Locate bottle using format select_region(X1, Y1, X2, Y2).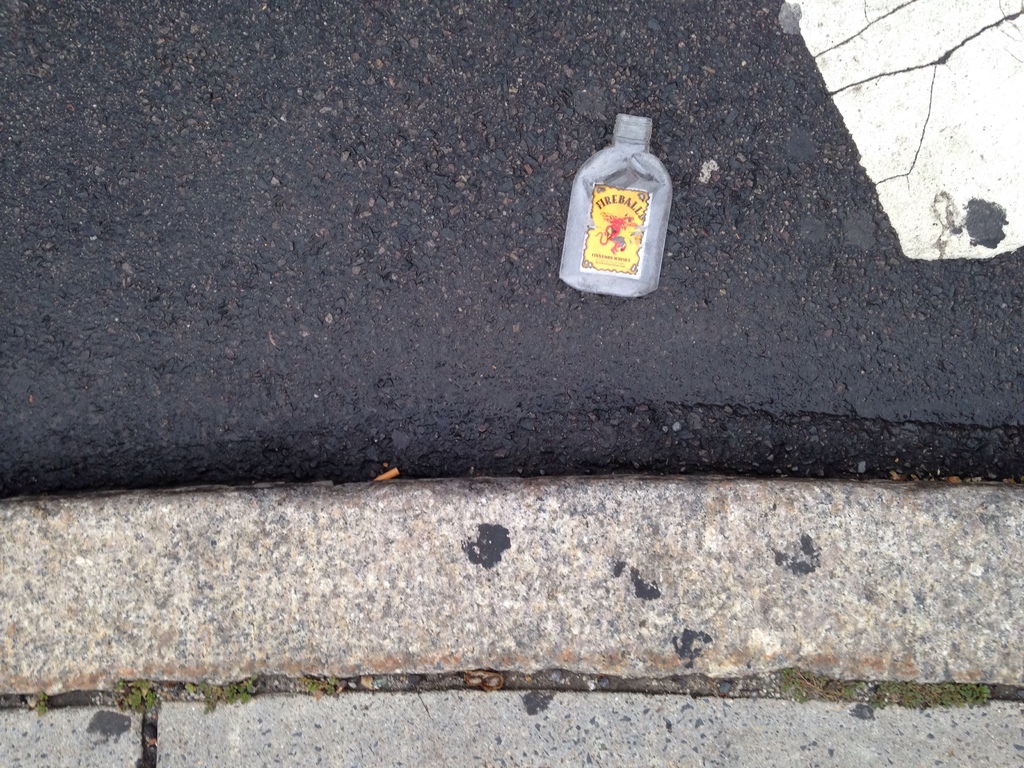
select_region(561, 105, 674, 290).
